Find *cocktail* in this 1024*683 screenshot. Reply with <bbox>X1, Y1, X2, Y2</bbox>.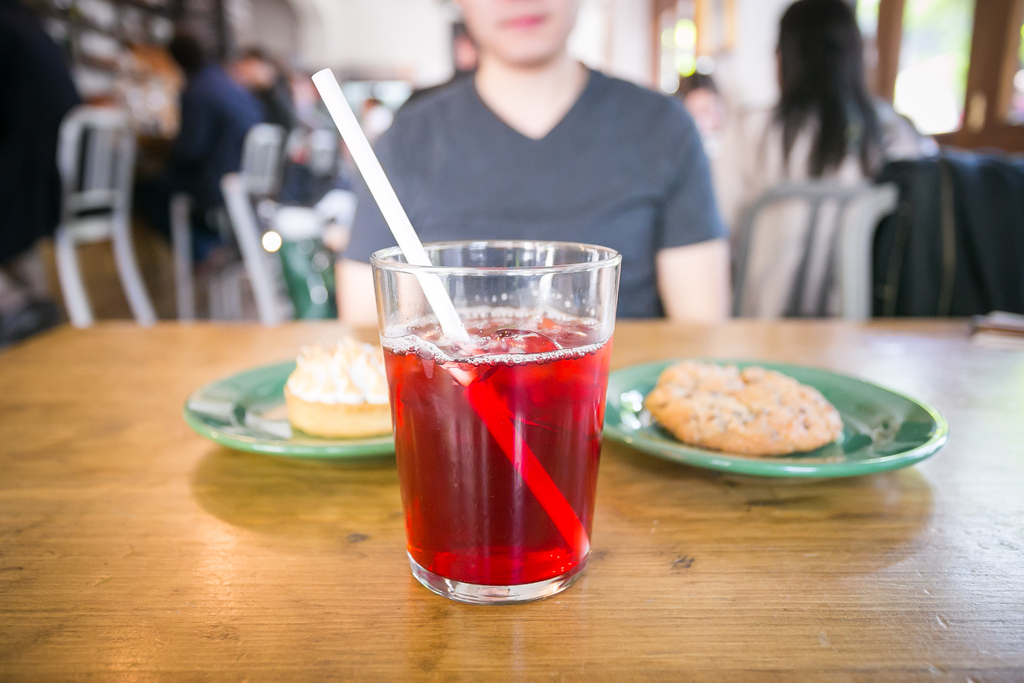
<bbox>327, 63, 624, 611</bbox>.
